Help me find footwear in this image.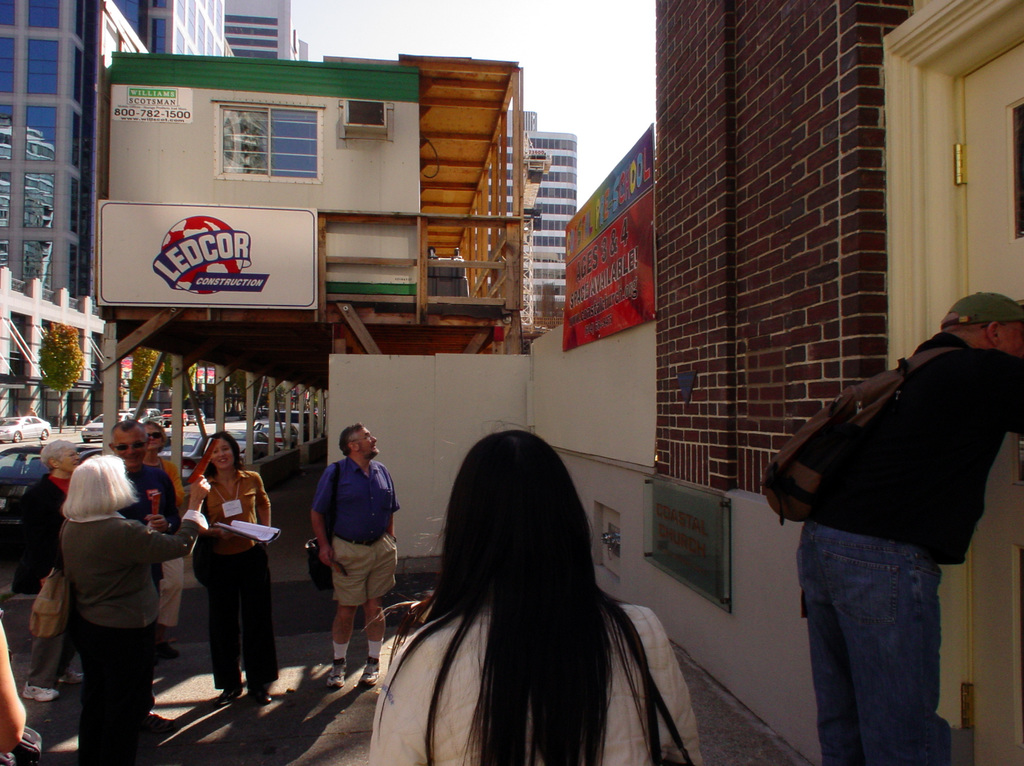
Found it: select_region(58, 665, 82, 685).
